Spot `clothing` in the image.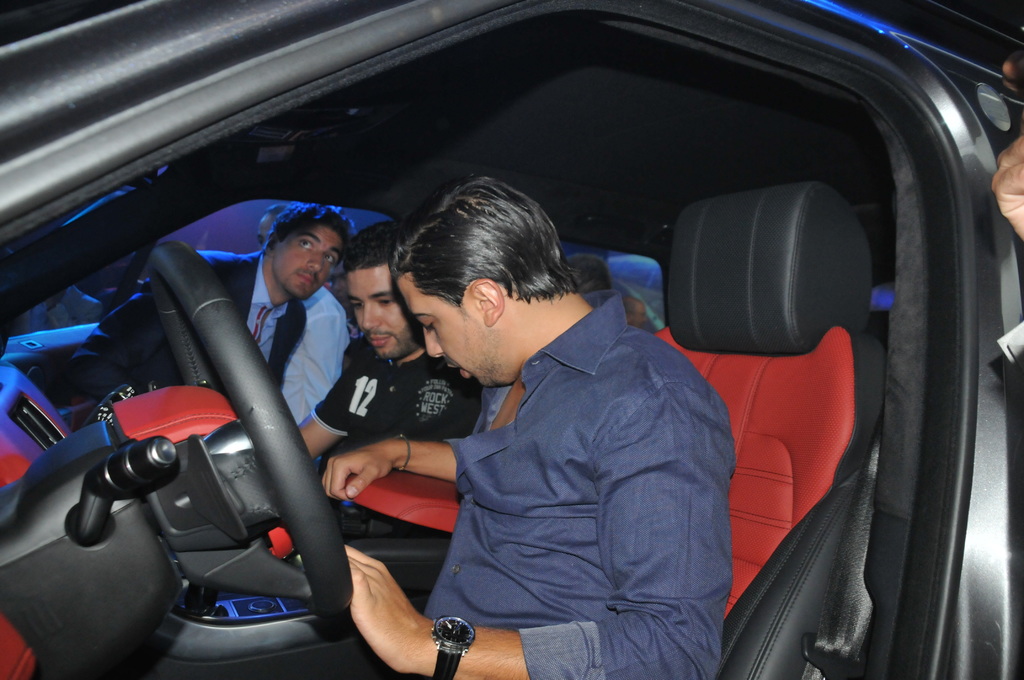
`clothing` found at locate(305, 320, 486, 464).
